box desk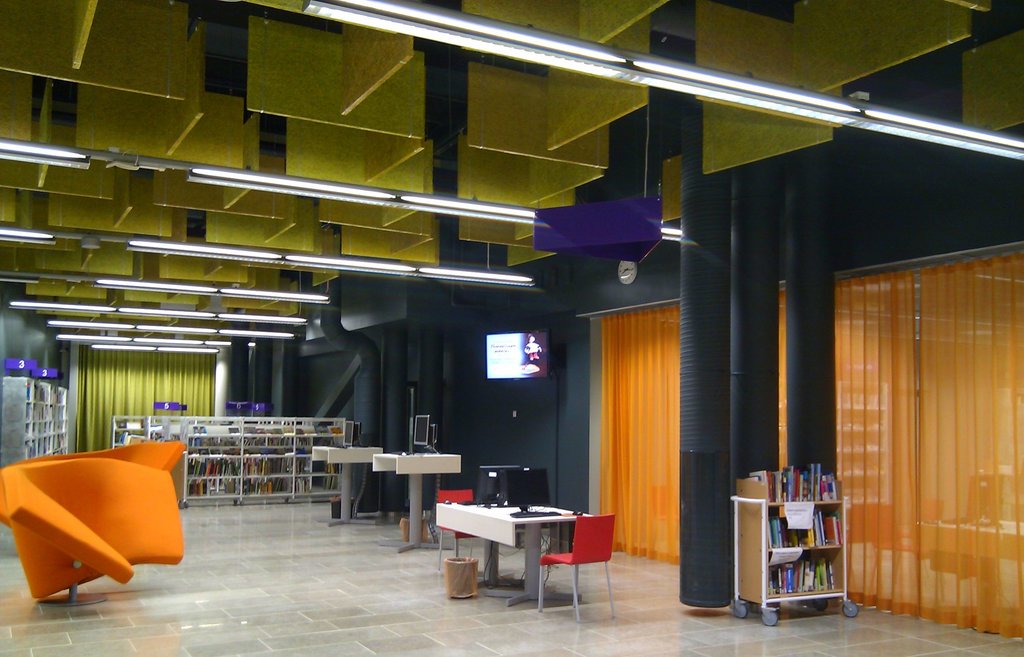
x1=433, y1=499, x2=628, y2=605
